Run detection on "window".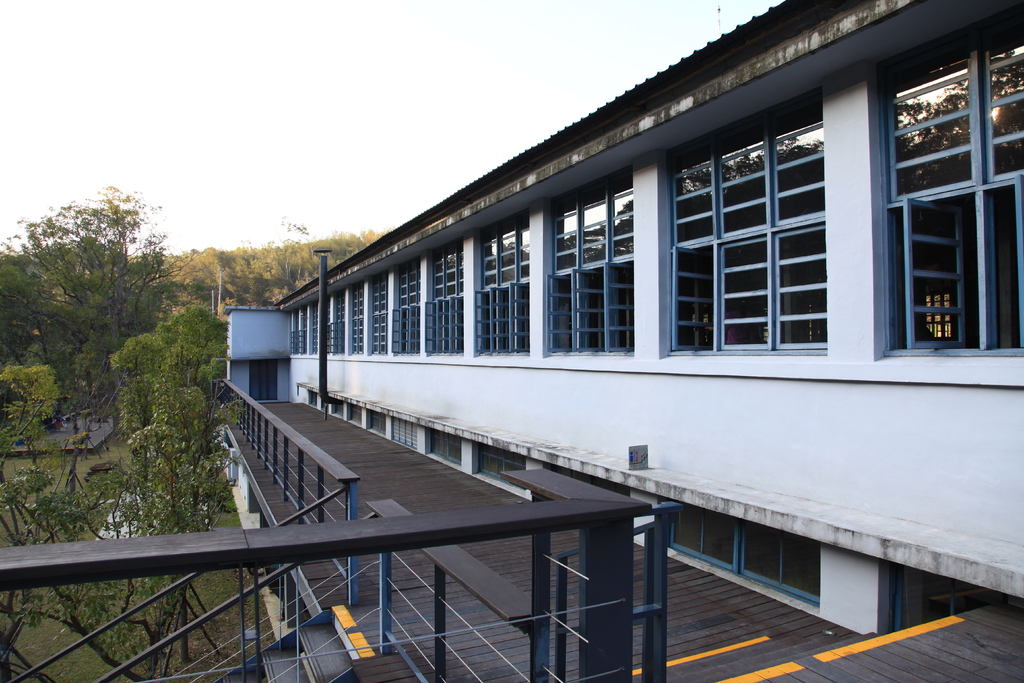
Result: 669,506,820,602.
